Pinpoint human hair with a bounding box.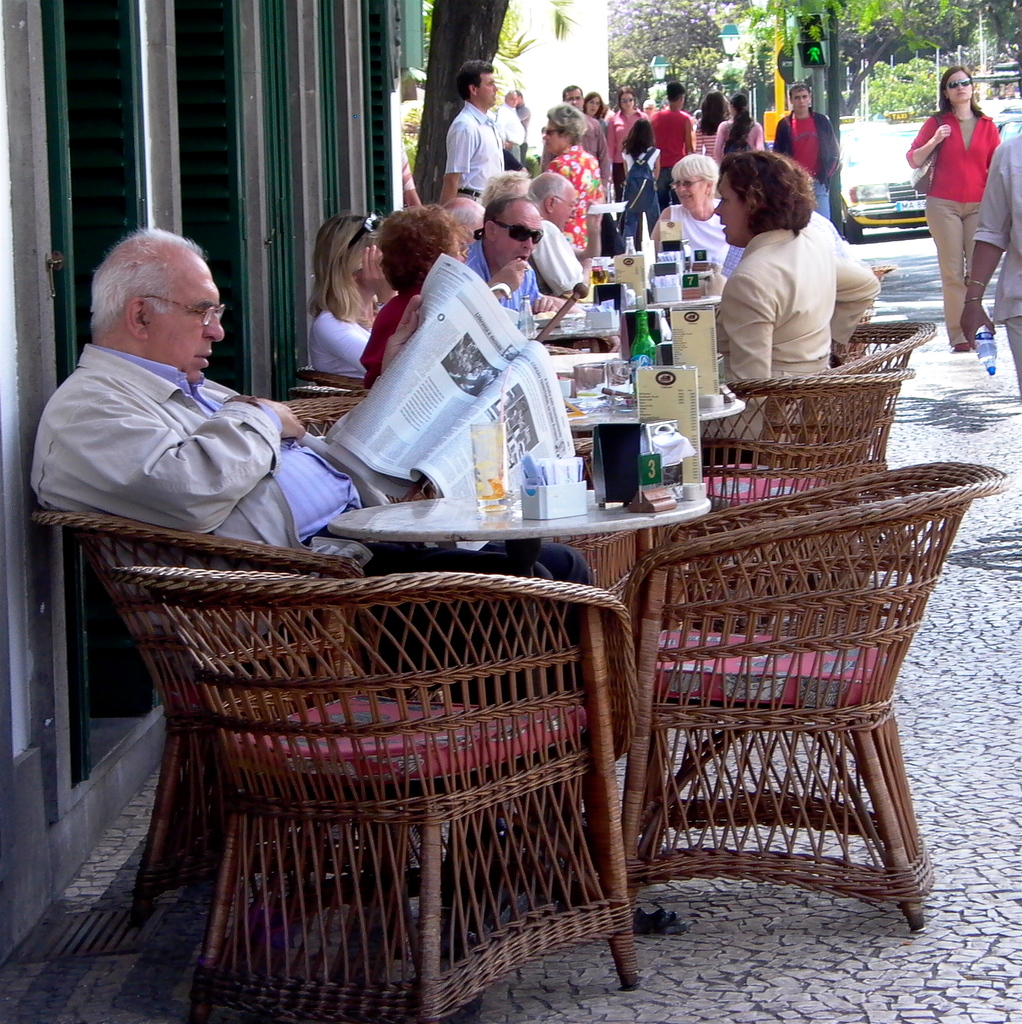
detection(723, 93, 752, 141).
